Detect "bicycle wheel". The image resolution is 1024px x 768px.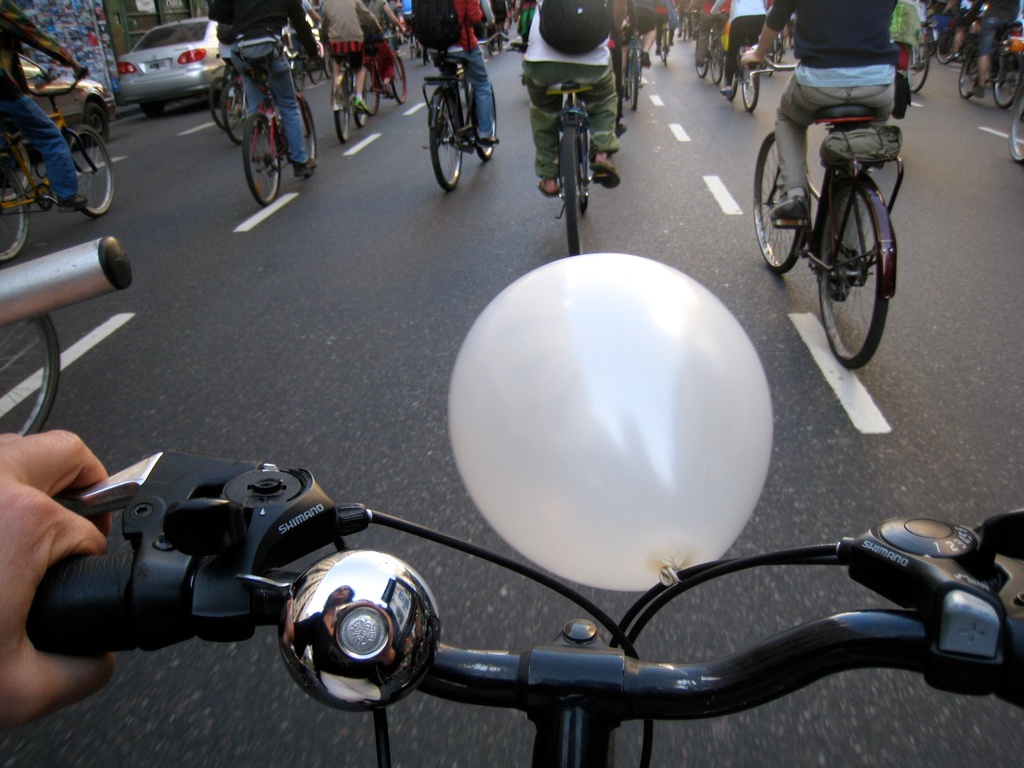
696:46:712:79.
